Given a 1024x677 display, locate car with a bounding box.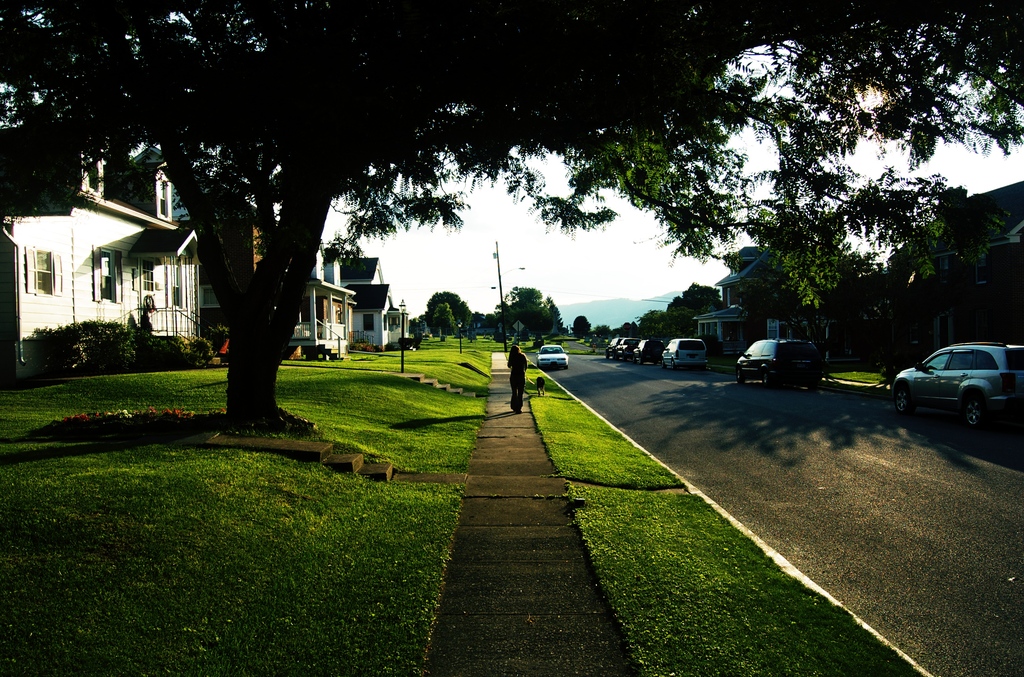
Located: rect(614, 334, 635, 355).
